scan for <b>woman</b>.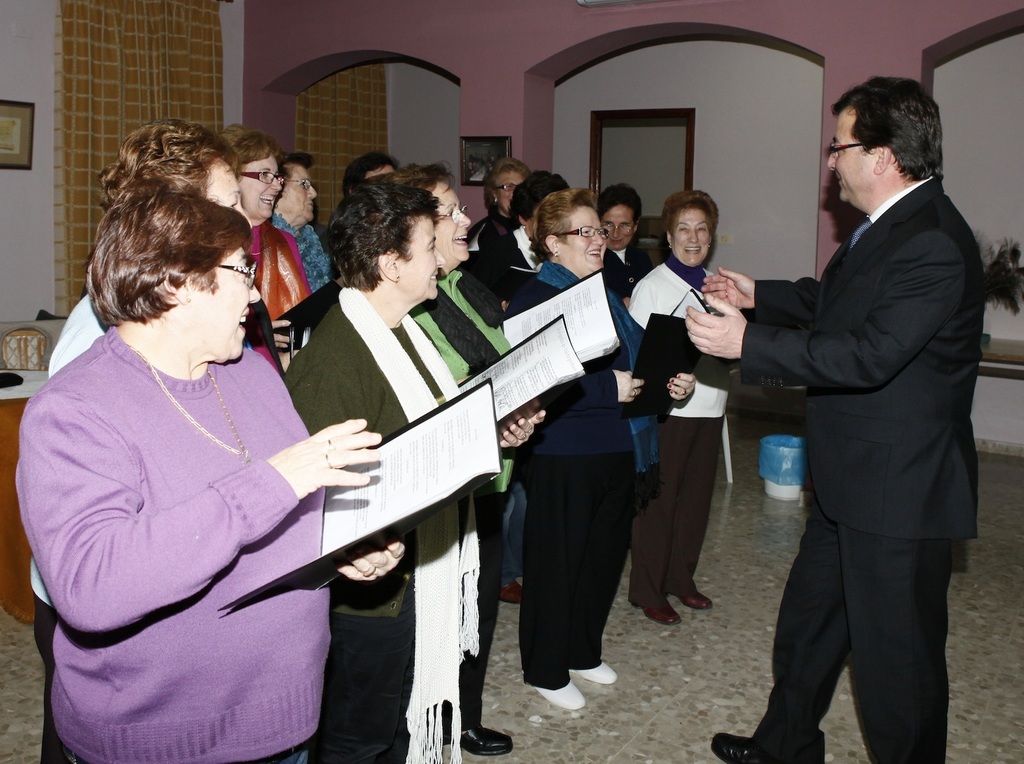
Scan result: pyautogui.locateOnScreen(388, 163, 545, 761).
